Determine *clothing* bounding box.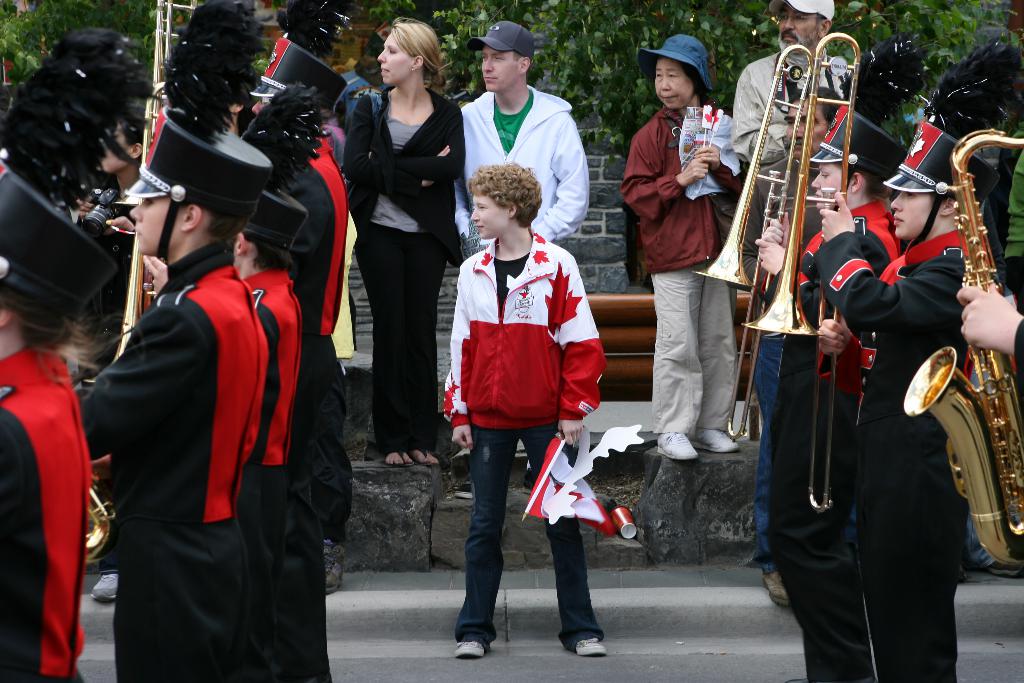
Determined: Rect(723, 40, 872, 179).
